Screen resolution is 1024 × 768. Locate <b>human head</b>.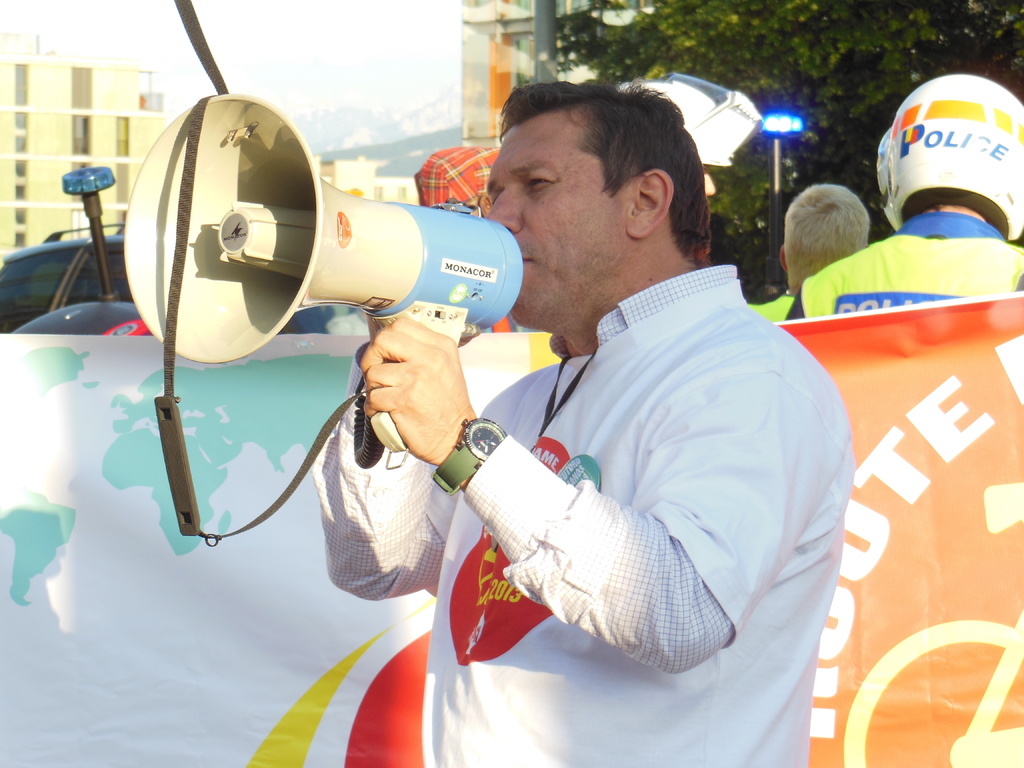
462:84:730:286.
